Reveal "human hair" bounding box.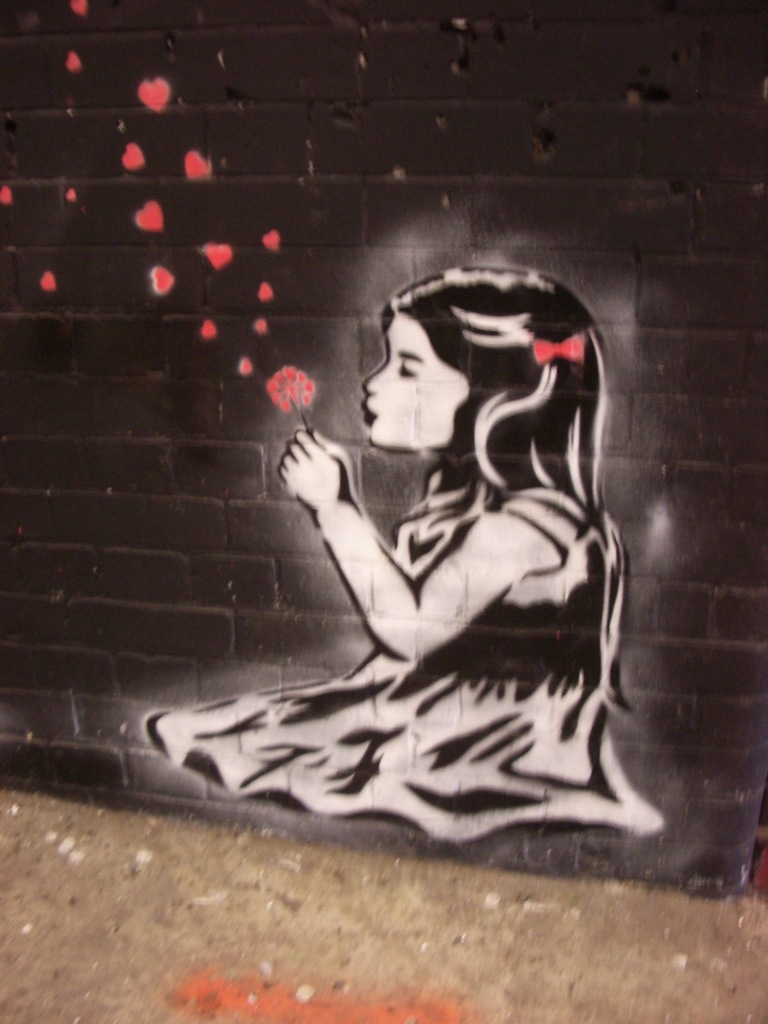
Revealed: [394, 259, 617, 532].
